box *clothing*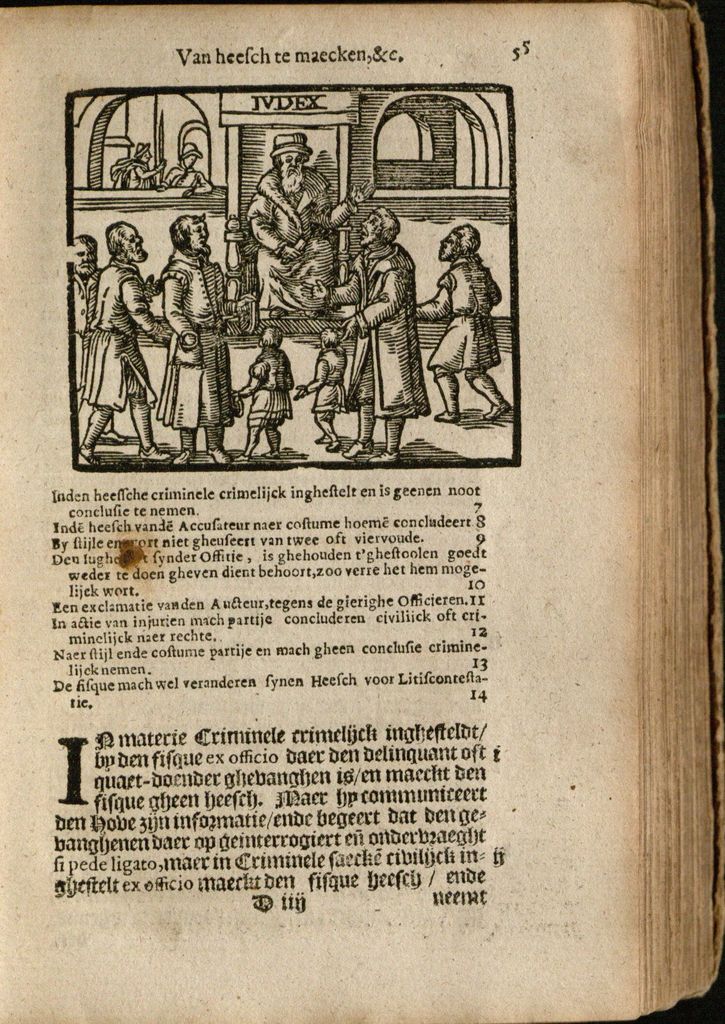
Rect(313, 348, 348, 414)
